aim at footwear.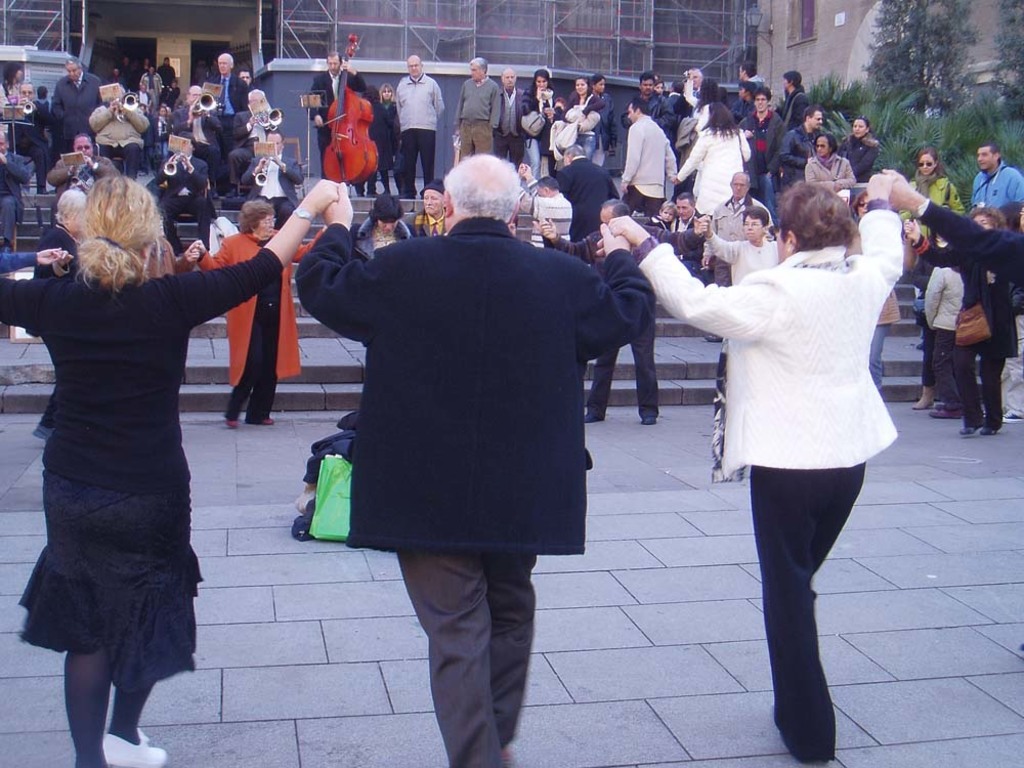
Aimed at {"left": 911, "top": 385, "right": 934, "bottom": 411}.
